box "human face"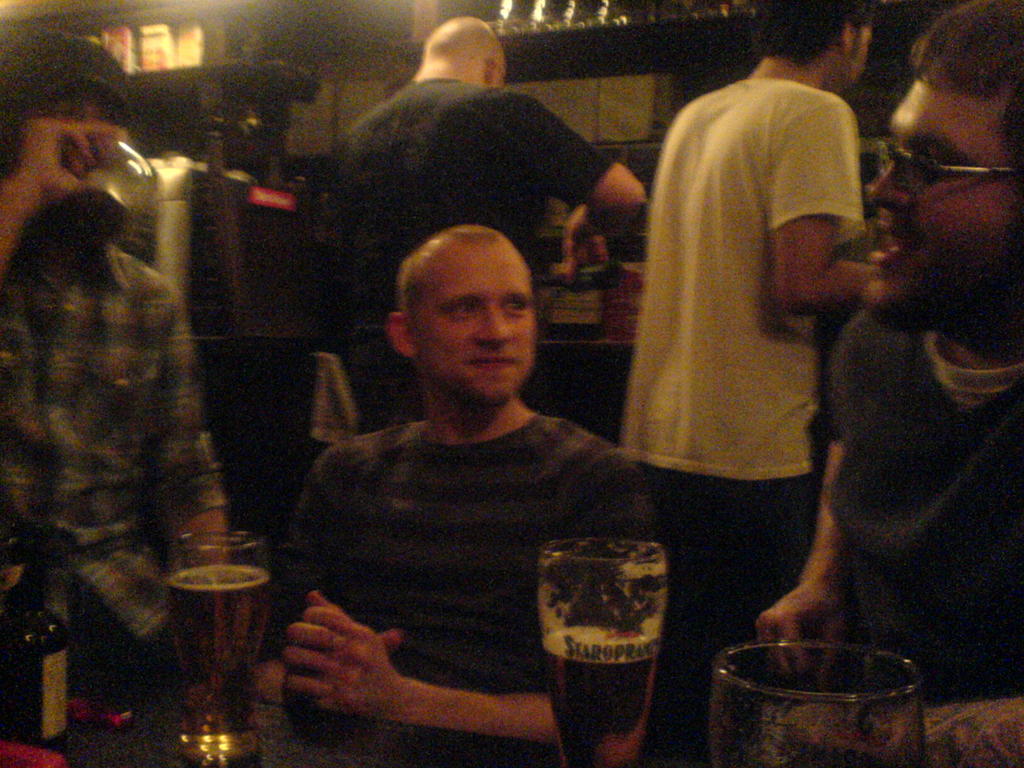
413:253:534:407
